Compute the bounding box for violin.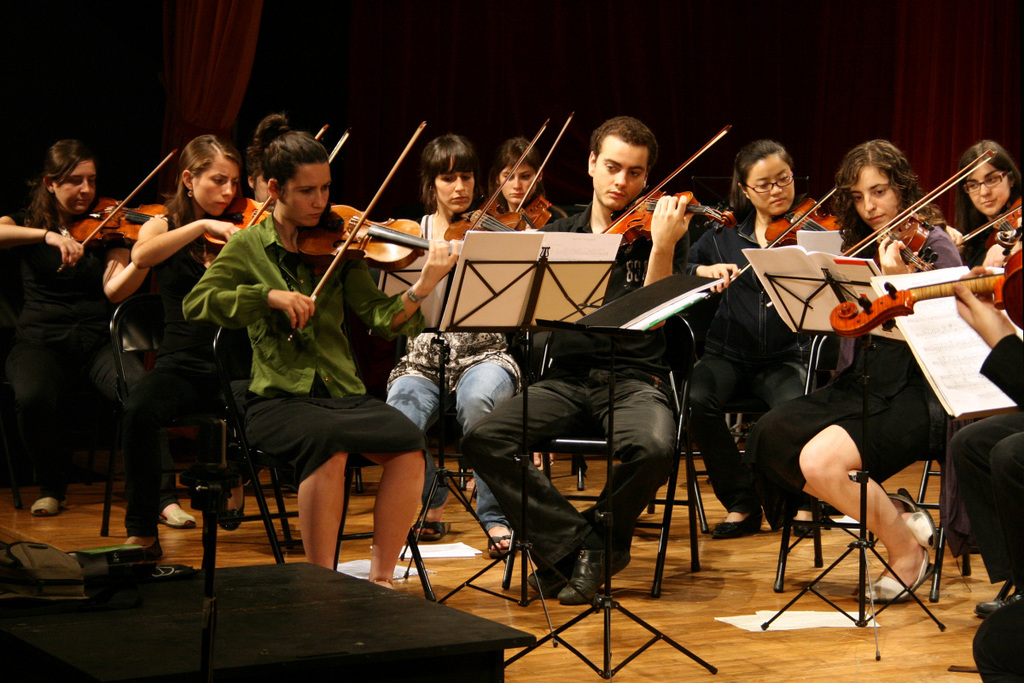
[986, 196, 1023, 250].
